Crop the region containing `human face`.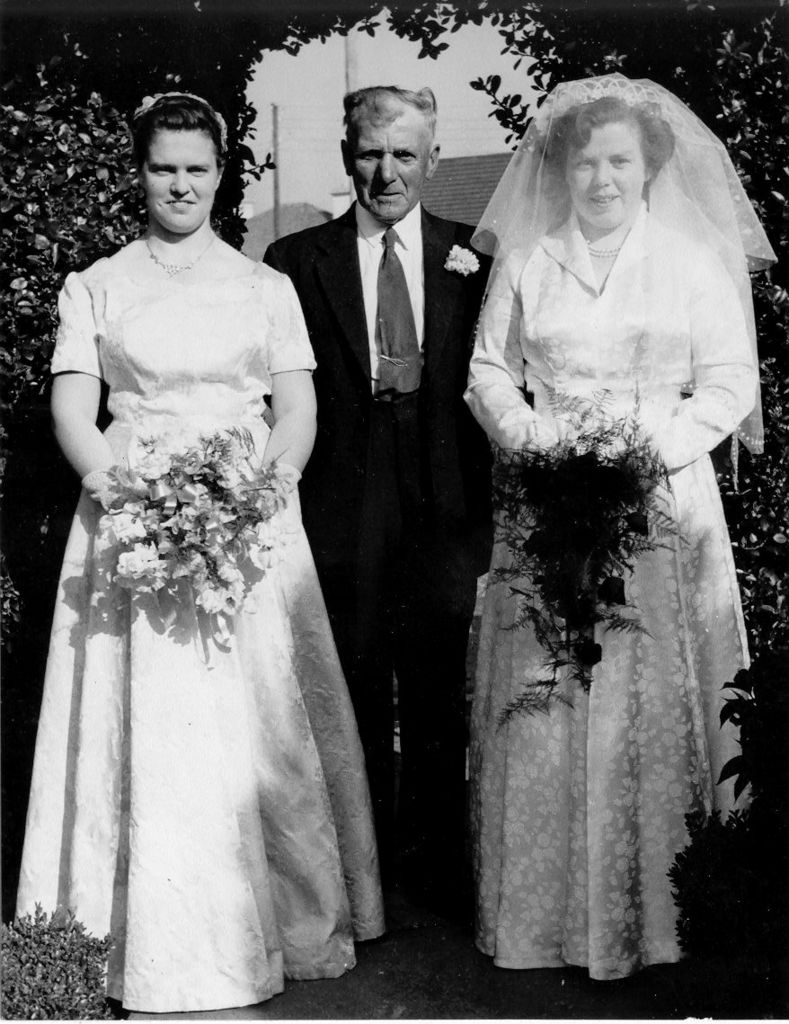
Crop region: region(352, 126, 435, 222).
